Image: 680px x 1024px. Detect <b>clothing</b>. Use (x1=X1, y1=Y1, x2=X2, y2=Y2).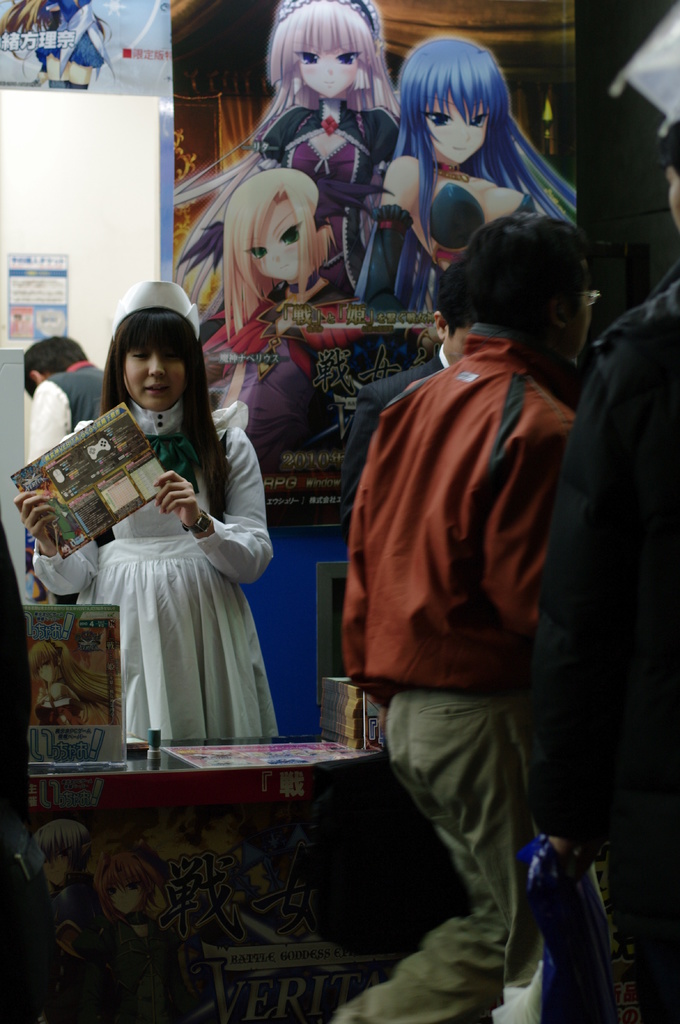
(x1=202, y1=276, x2=344, y2=365).
